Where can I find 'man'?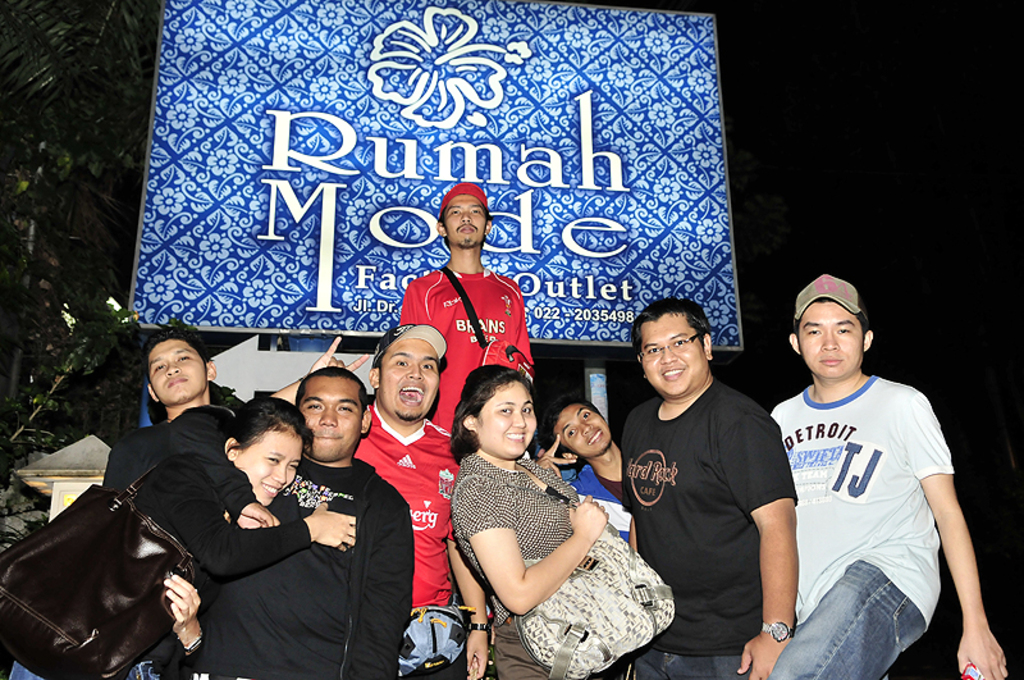
You can find it at select_region(534, 391, 634, 556).
